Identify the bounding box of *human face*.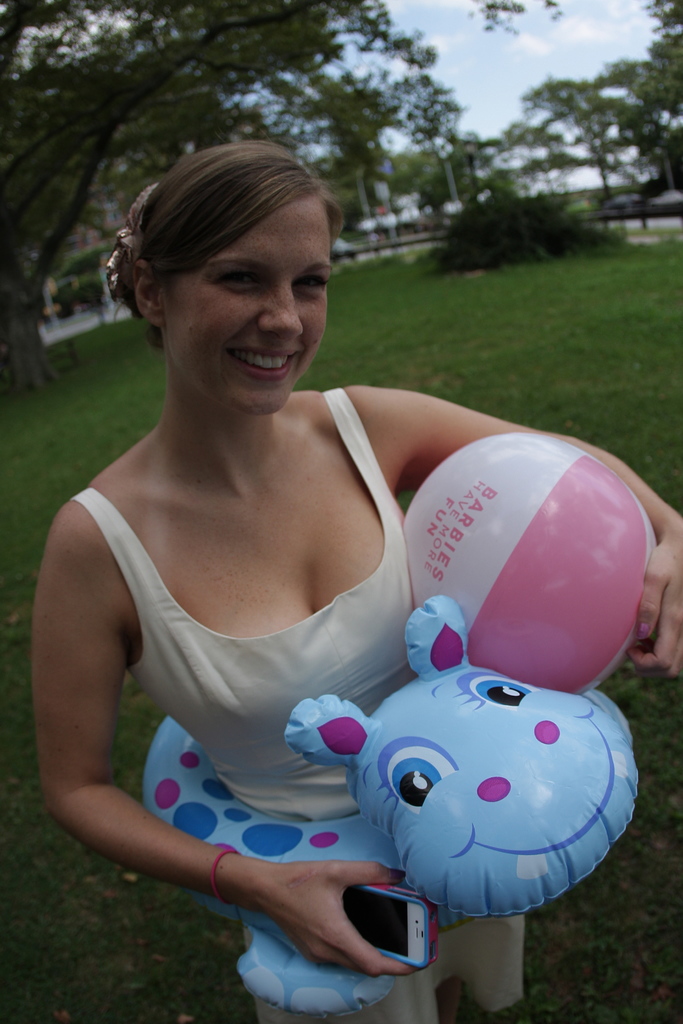
l=164, t=189, r=334, b=415.
